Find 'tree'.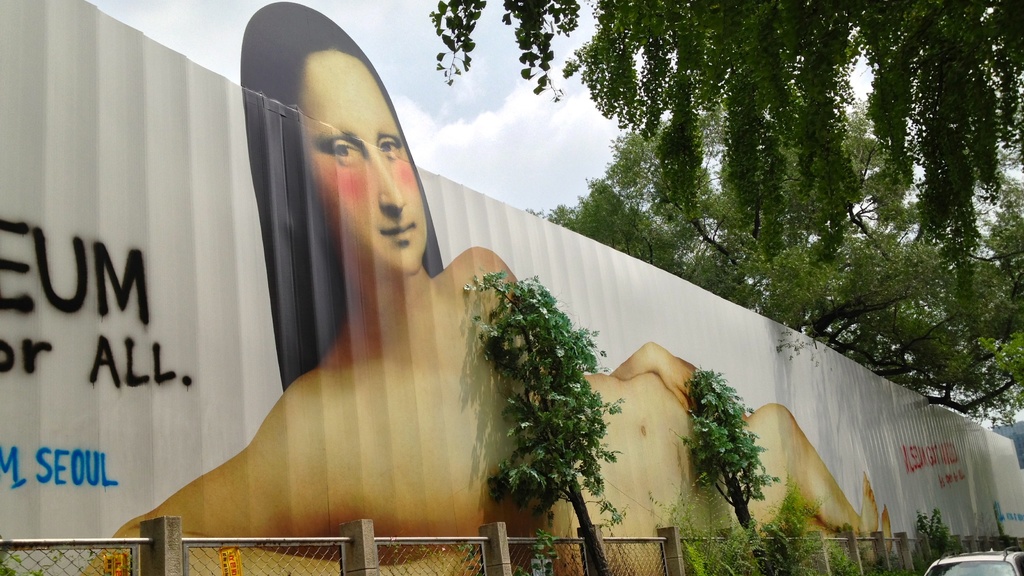
428:0:1023:251.
